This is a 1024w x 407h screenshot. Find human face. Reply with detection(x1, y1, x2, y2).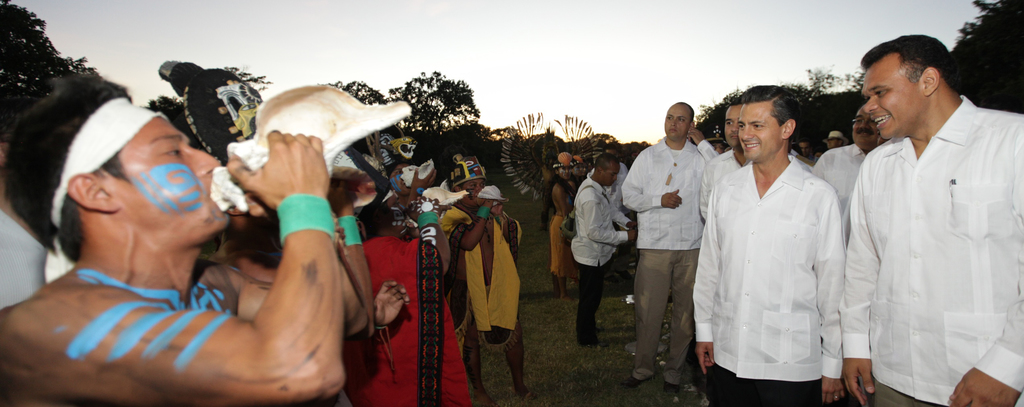
detection(741, 104, 784, 165).
